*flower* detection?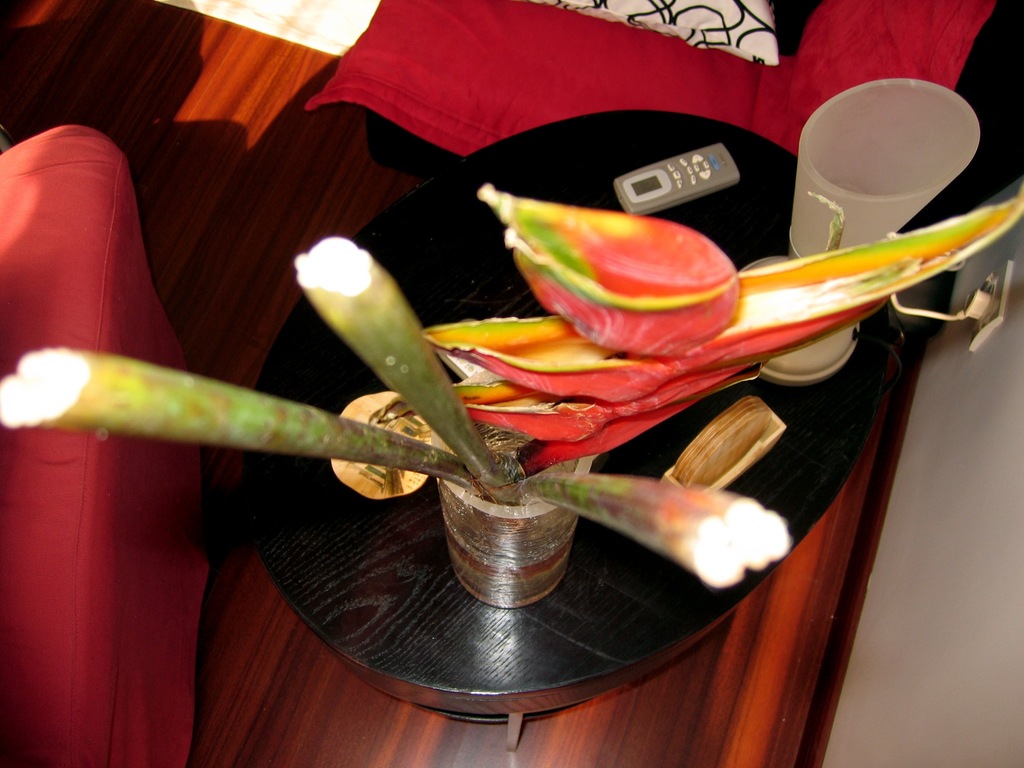
{"left": 413, "top": 200, "right": 1023, "bottom": 479}
